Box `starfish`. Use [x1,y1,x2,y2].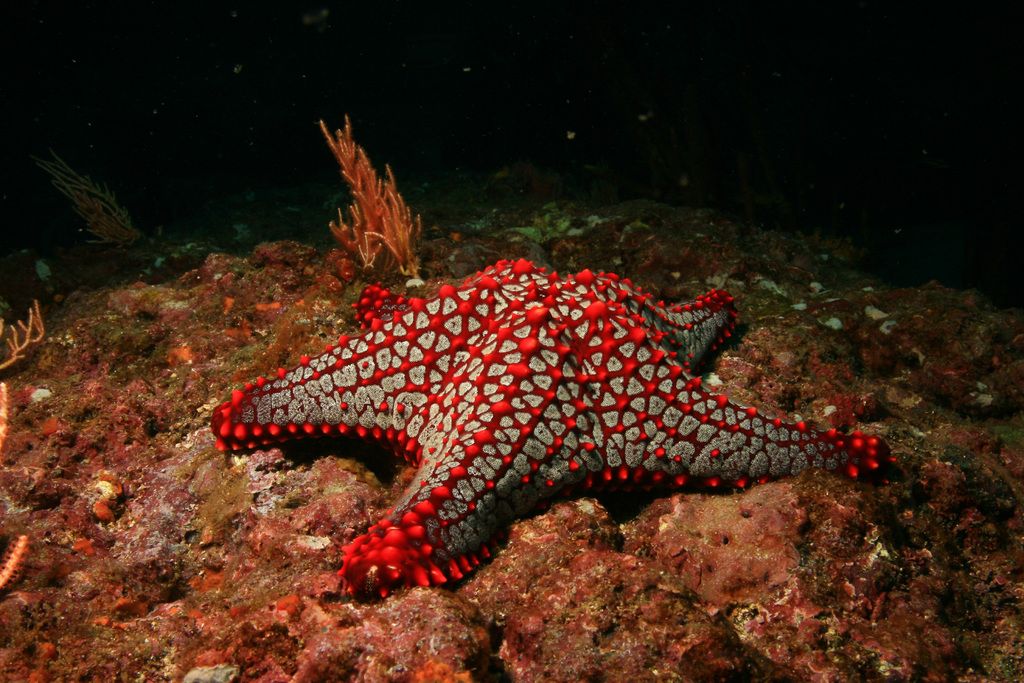
[216,257,898,592].
